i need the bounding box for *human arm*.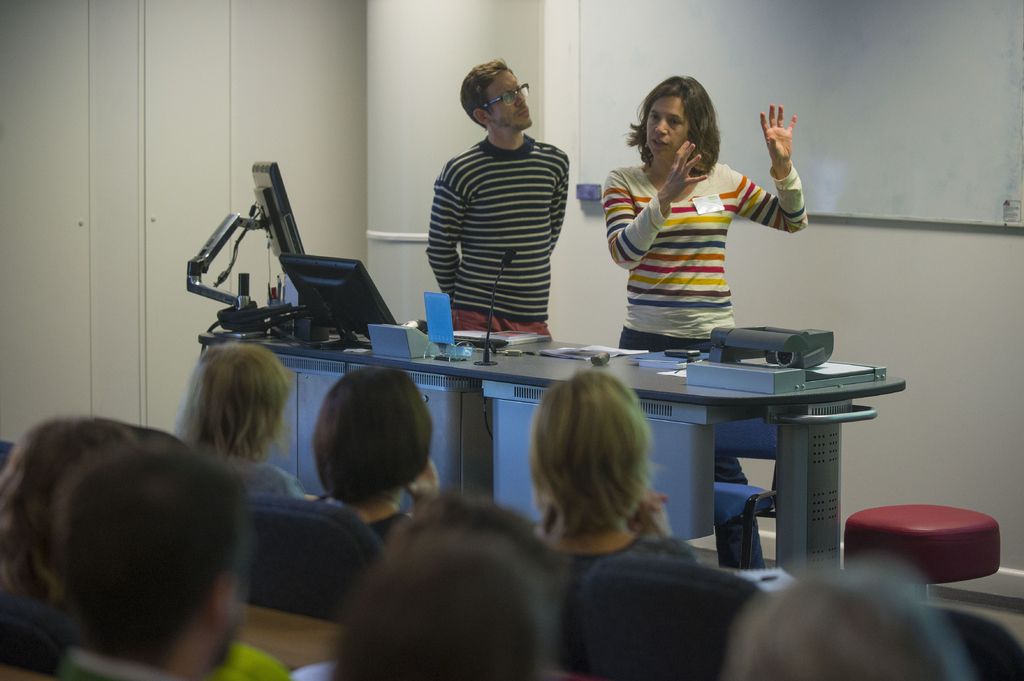
Here it is: (left=405, top=451, right=439, bottom=527).
